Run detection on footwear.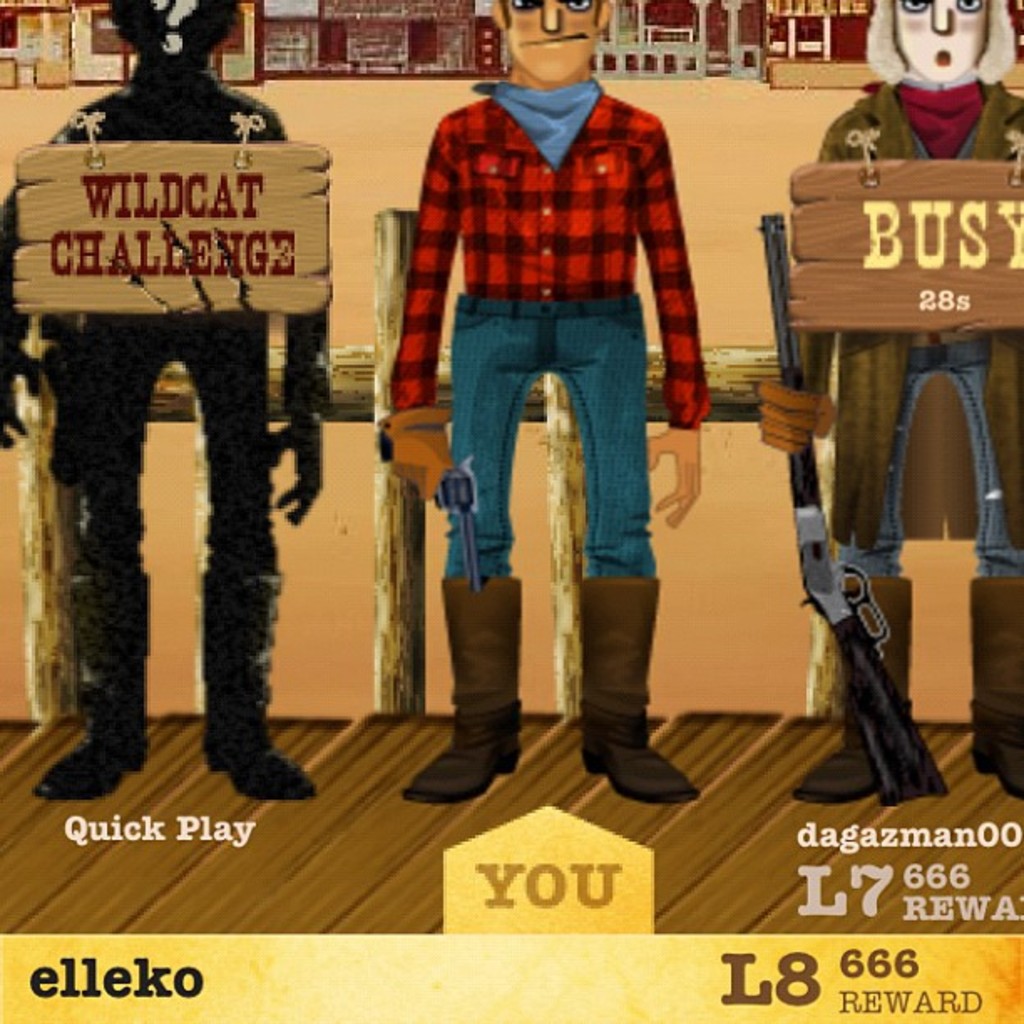
Result: x1=790 y1=567 x2=915 y2=805.
